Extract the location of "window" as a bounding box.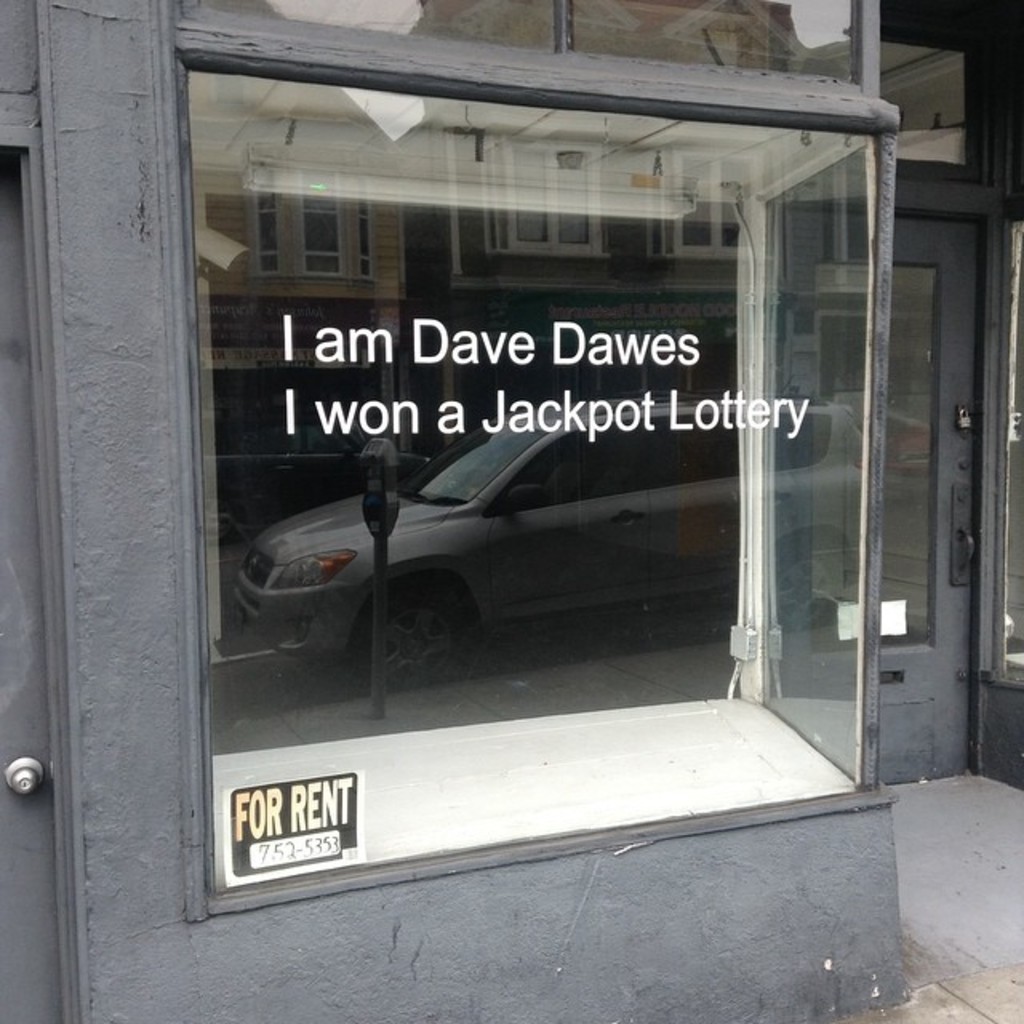
x1=200, y1=24, x2=962, y2=872.
